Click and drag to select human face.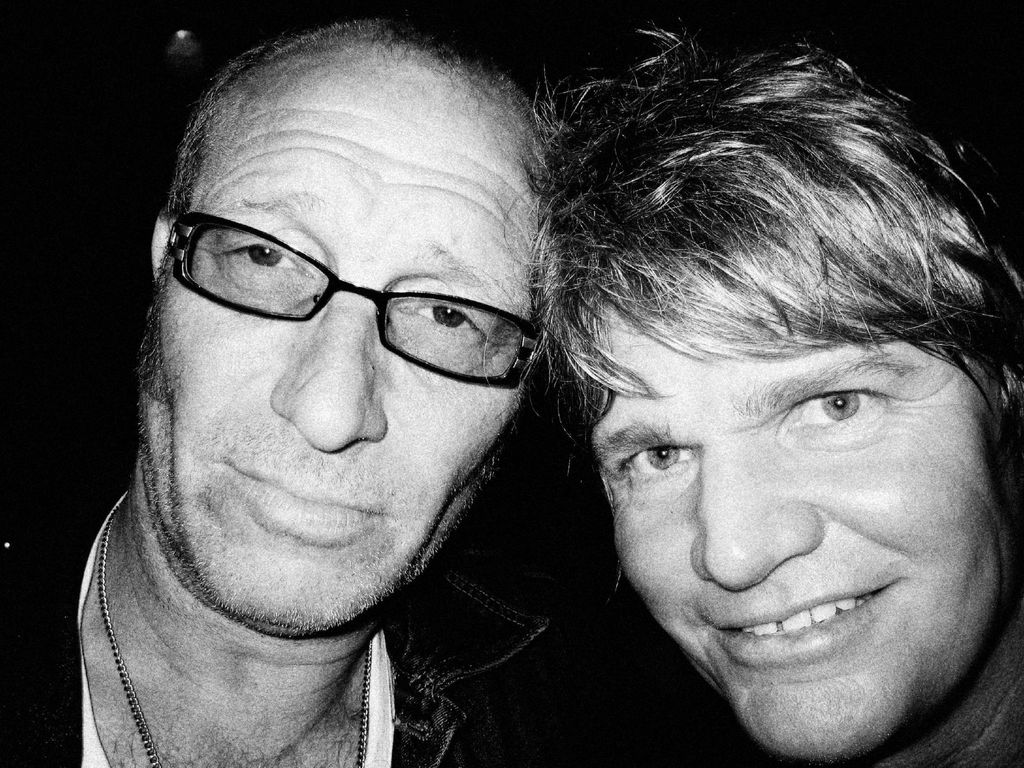
Selection: detection(573, 241, 1017, 764).
